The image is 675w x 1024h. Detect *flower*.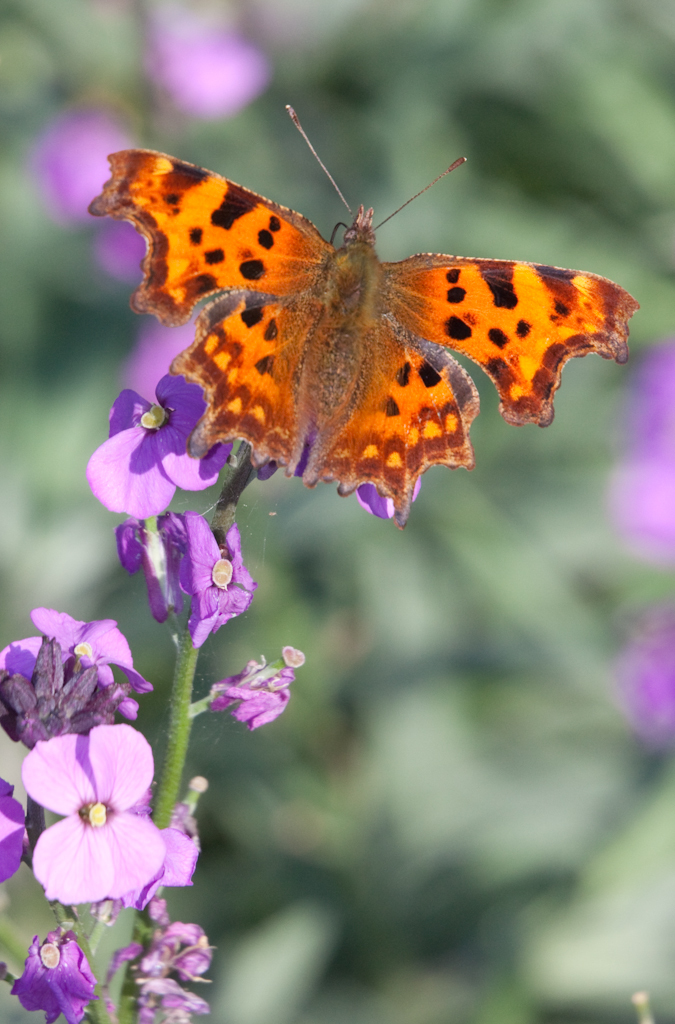
Detection: [353, 474, 424, 524].
